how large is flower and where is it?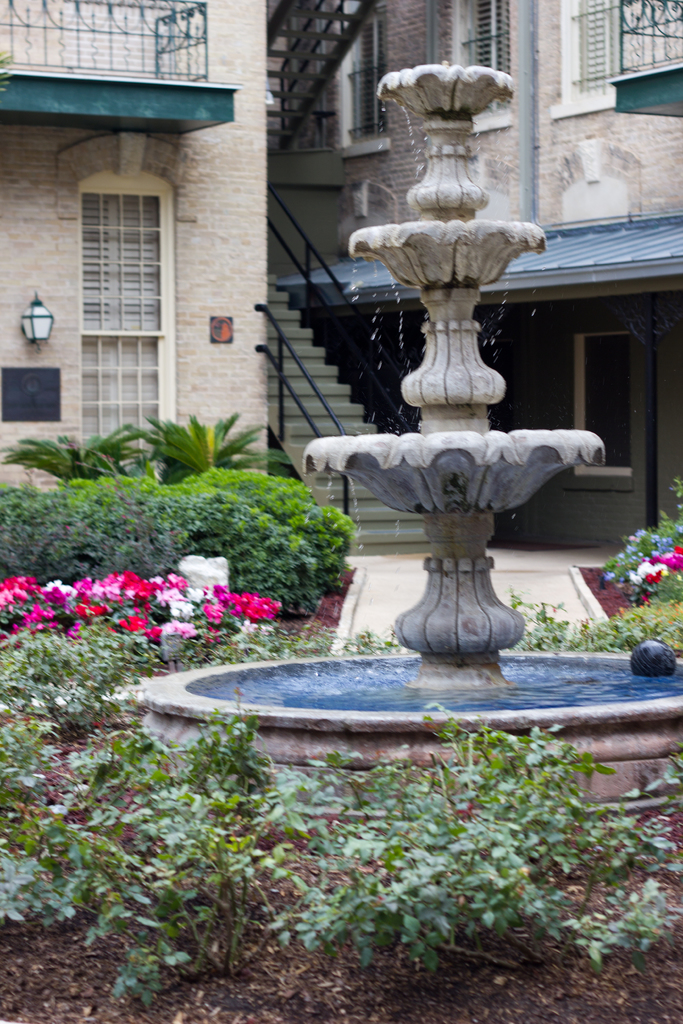
Bounding box: pyautogui.locateOnScreen(648, 571, 655, 581).
